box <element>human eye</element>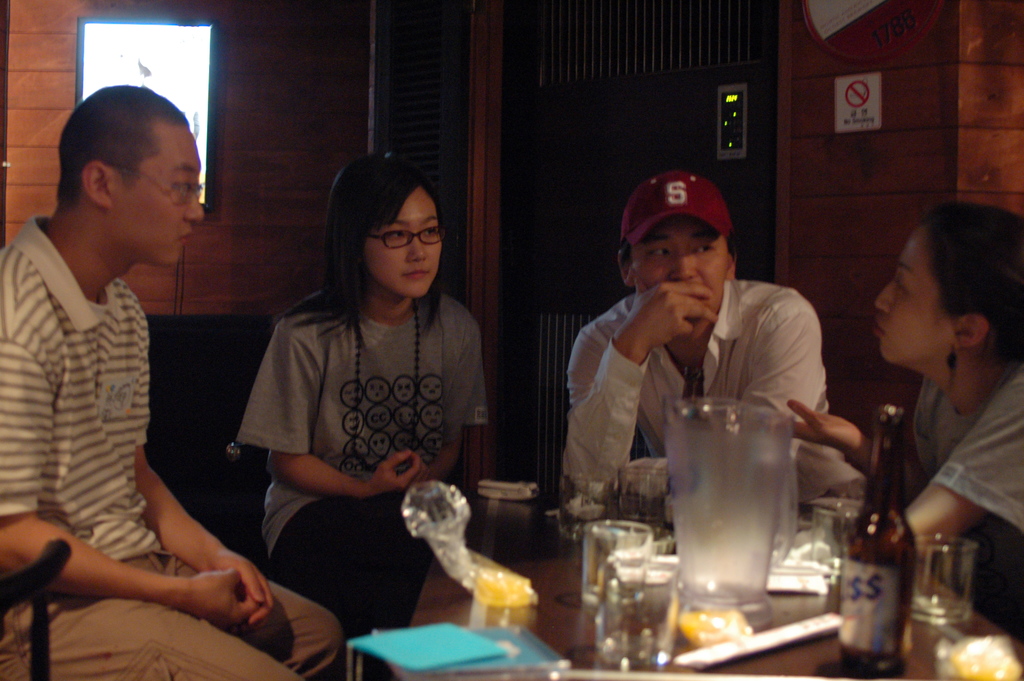
BBox(388, 228, 406, 242)
